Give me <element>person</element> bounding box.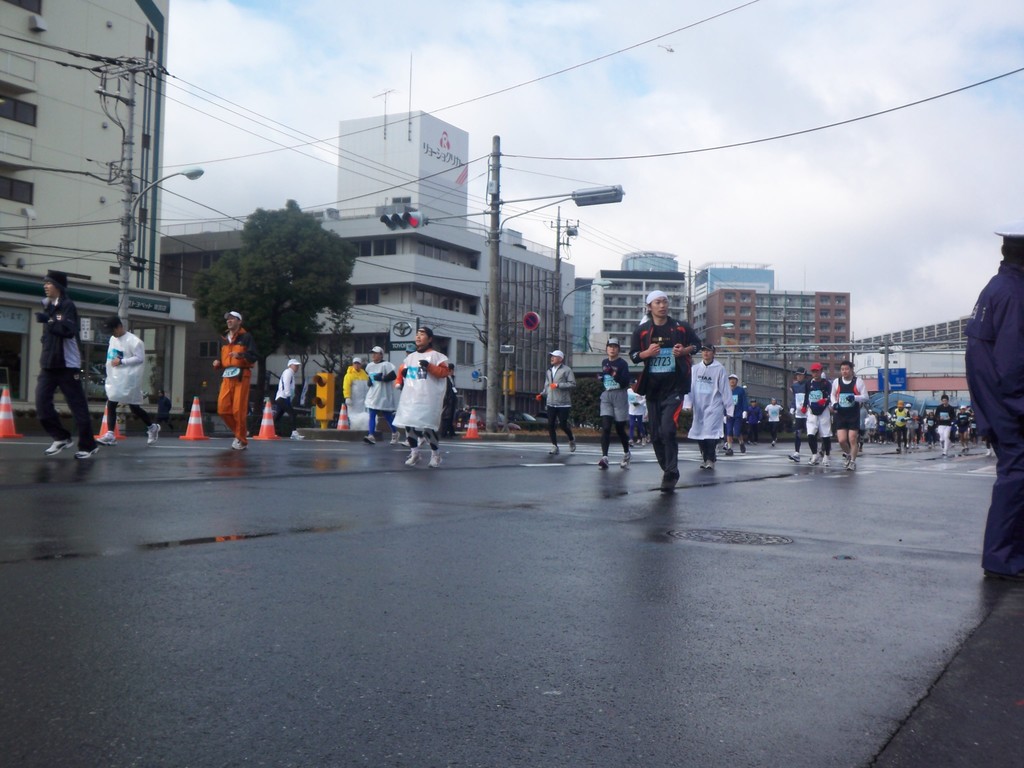
(803, 351, 832, 466).
